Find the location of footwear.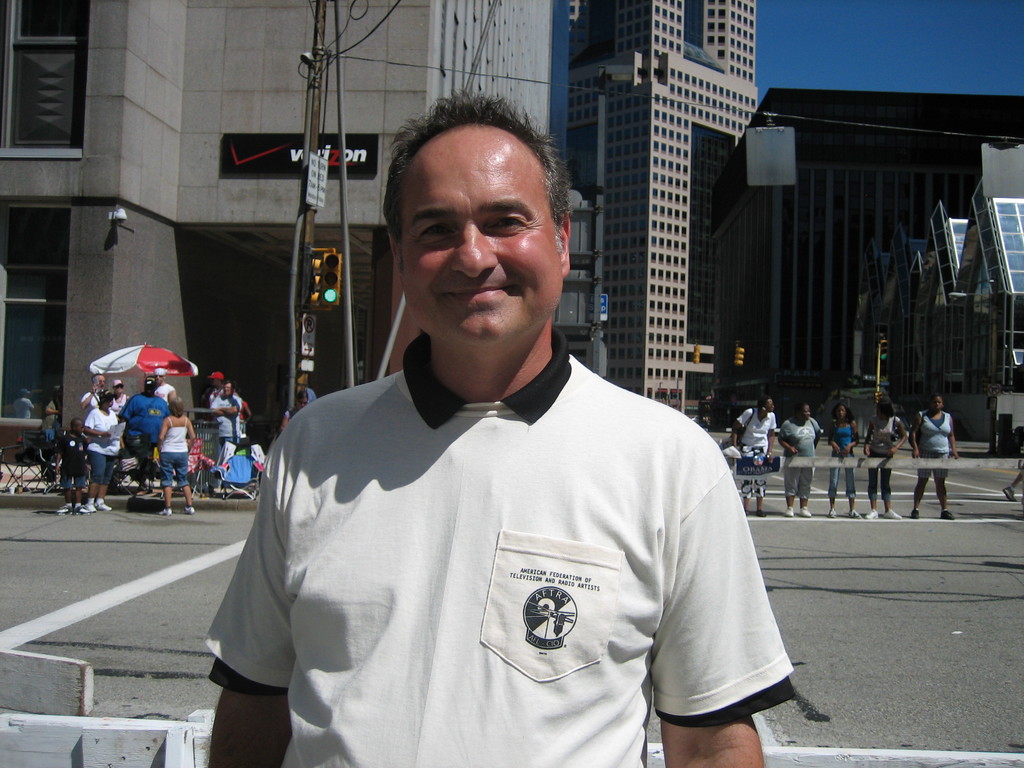
Location: bbox=[943, 508, 953, 520].
